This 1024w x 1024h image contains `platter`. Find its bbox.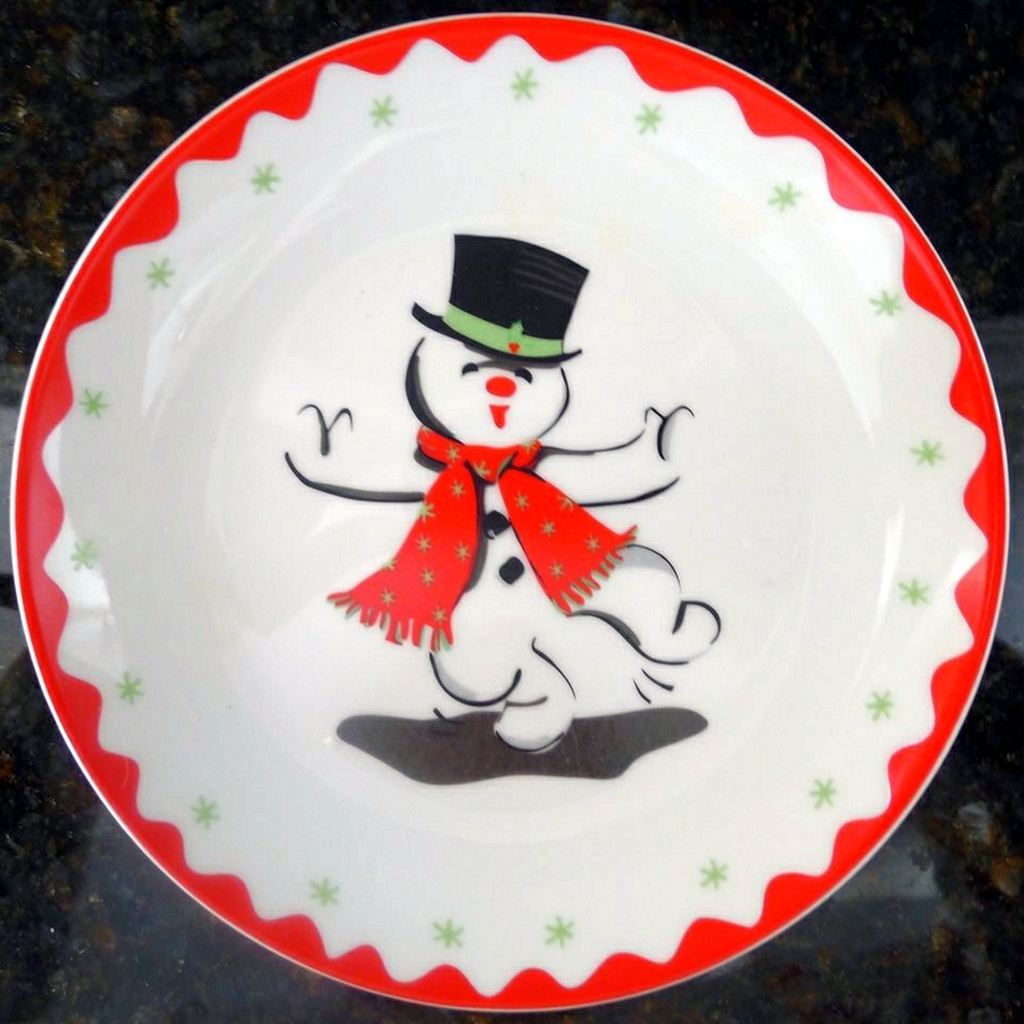
x1=11, y1=13, x2=1012, y2=1014.
